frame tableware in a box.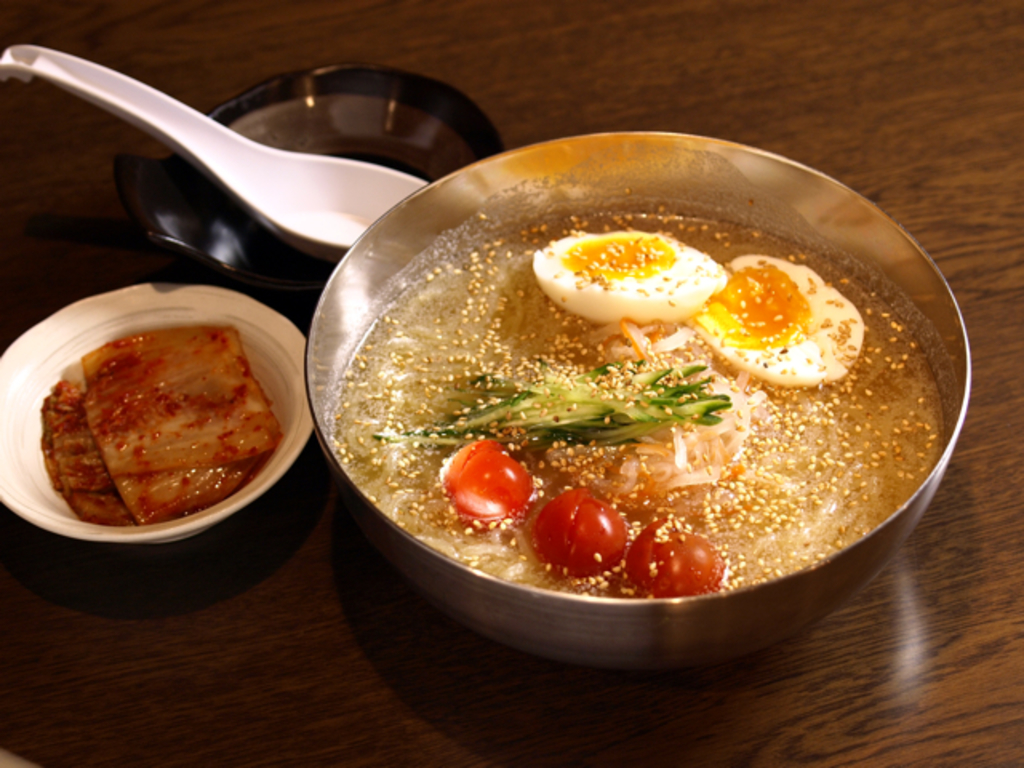
bbox(0, 43, 435, 256).
